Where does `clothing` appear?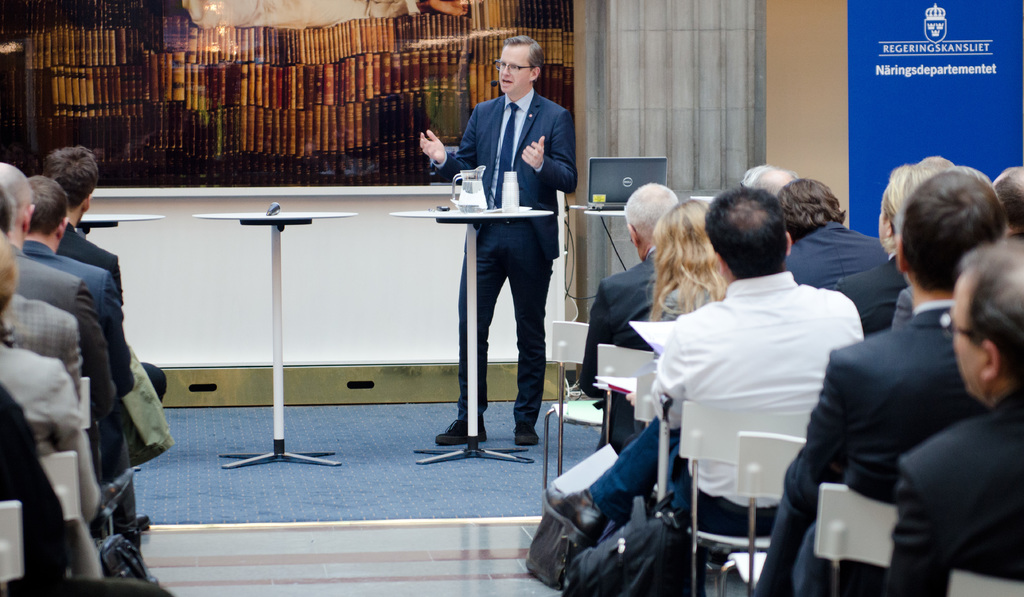
Appears at x1=19, y1=256, x2=109, y2=430.
